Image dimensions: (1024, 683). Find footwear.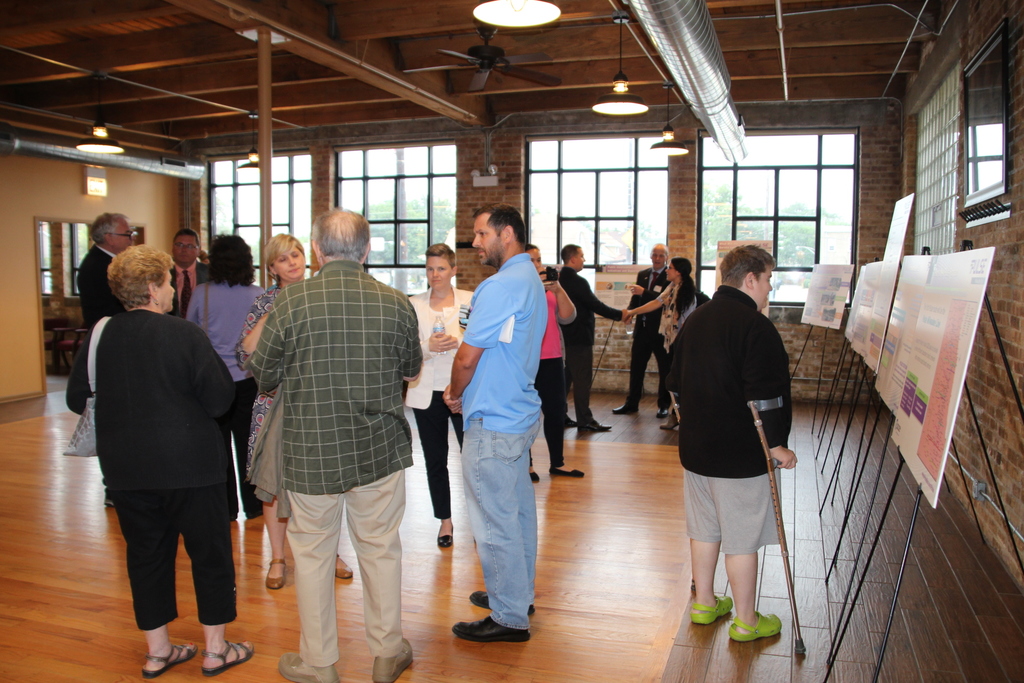
pyautogui.locateOnScreen(436, 522, 463, 545).
